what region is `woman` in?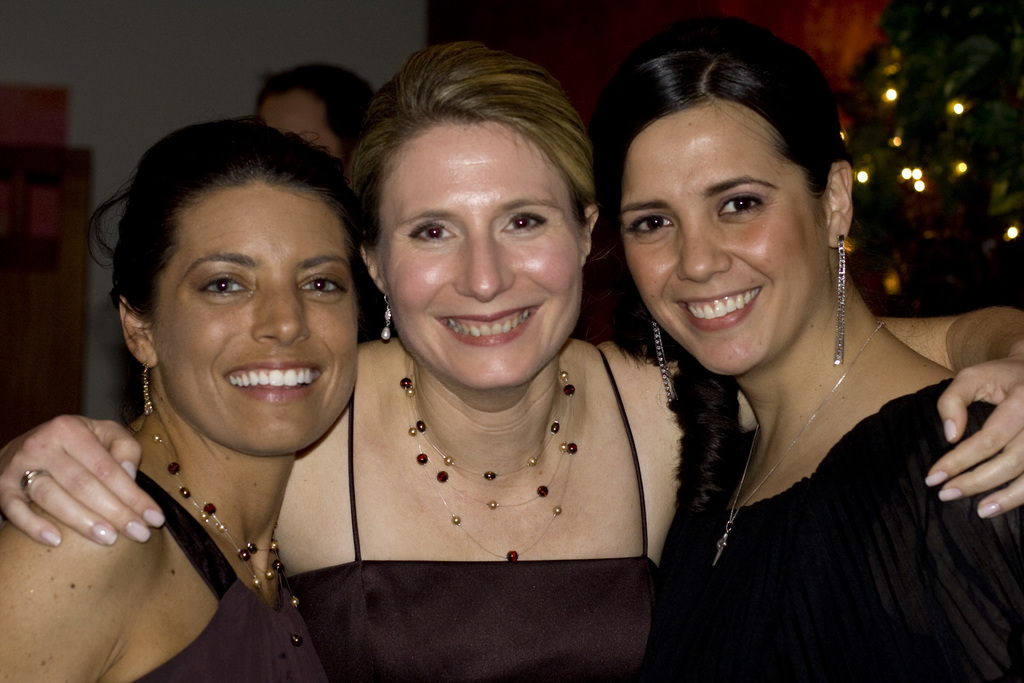
[0,39,1023,682].
